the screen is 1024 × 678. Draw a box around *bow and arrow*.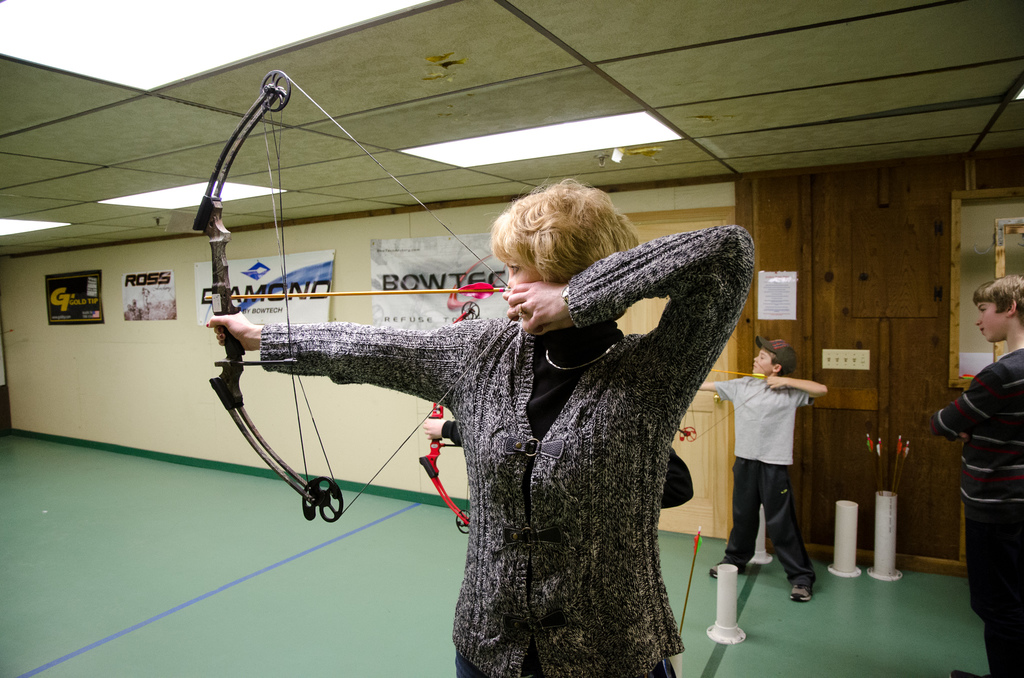
{"left": 673, "top": 335, "right": 776, "bottom": 444}.
